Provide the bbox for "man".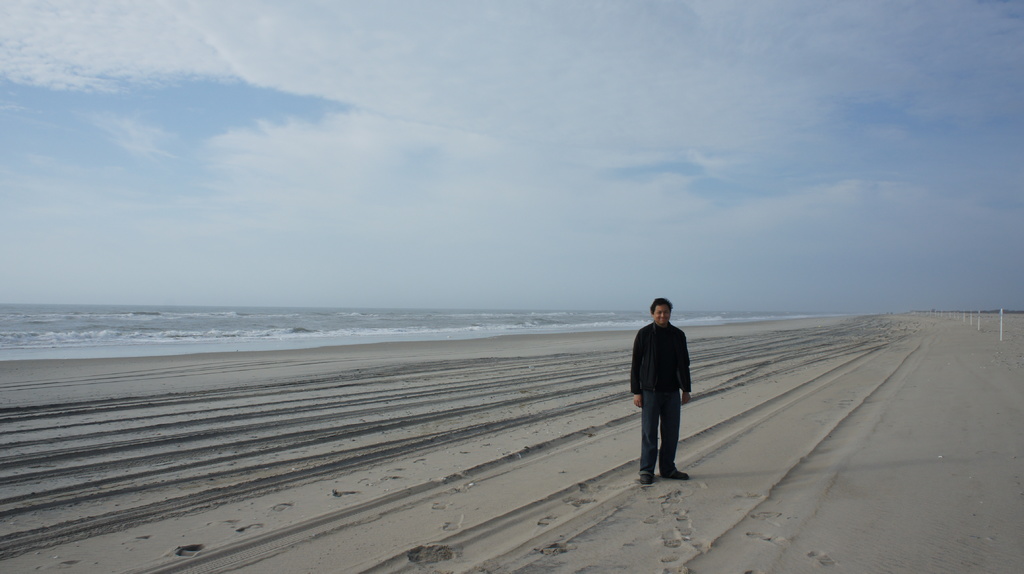
(634,294,703,477).
